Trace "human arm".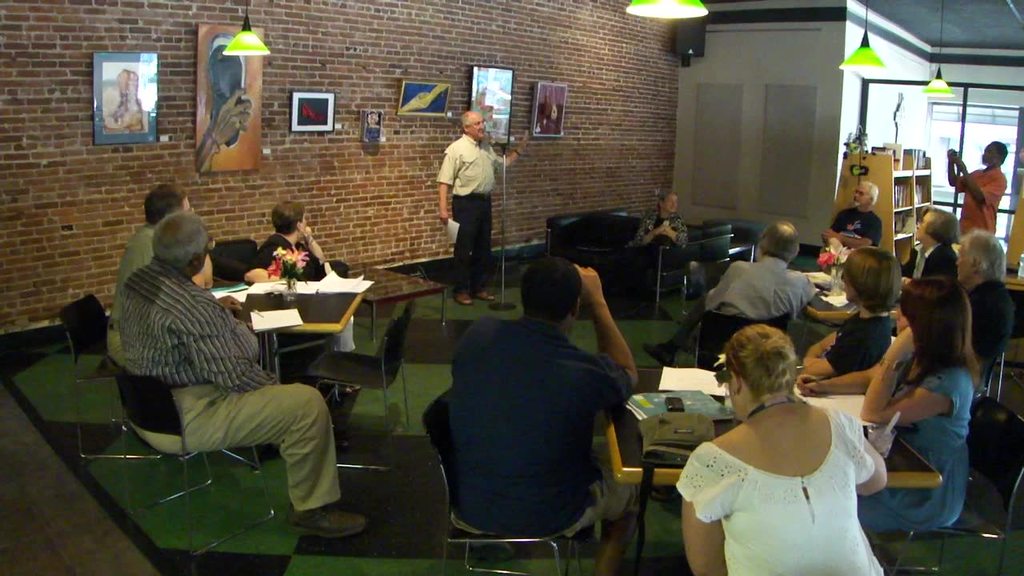
Traced to bbox=(303, 224, 328, 266).
